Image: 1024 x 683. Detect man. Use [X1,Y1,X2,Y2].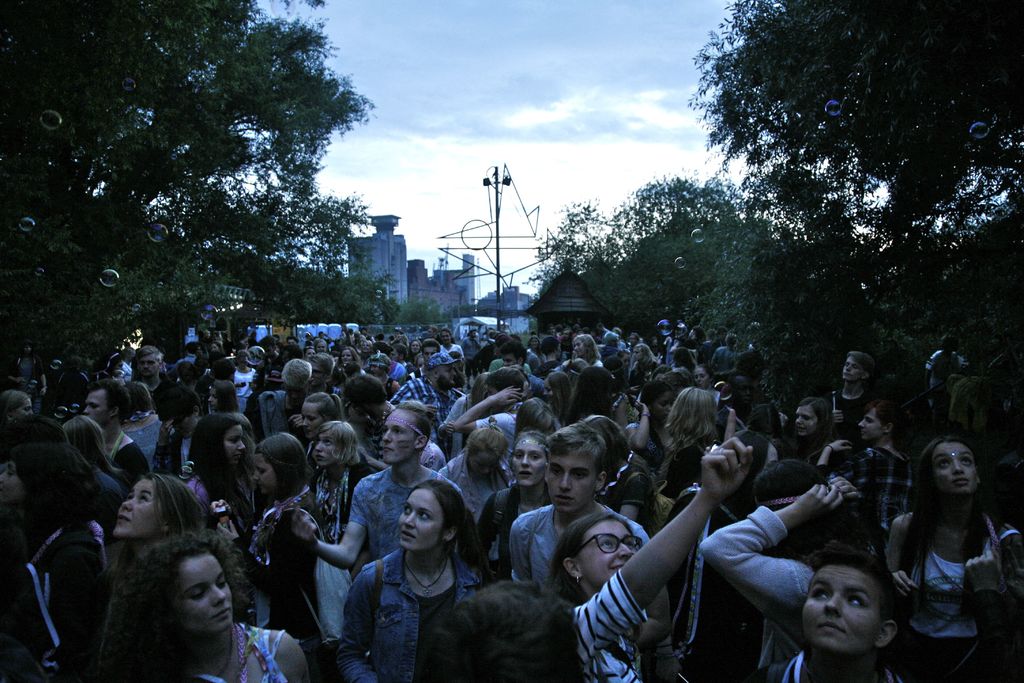
[288,396,468,571].
